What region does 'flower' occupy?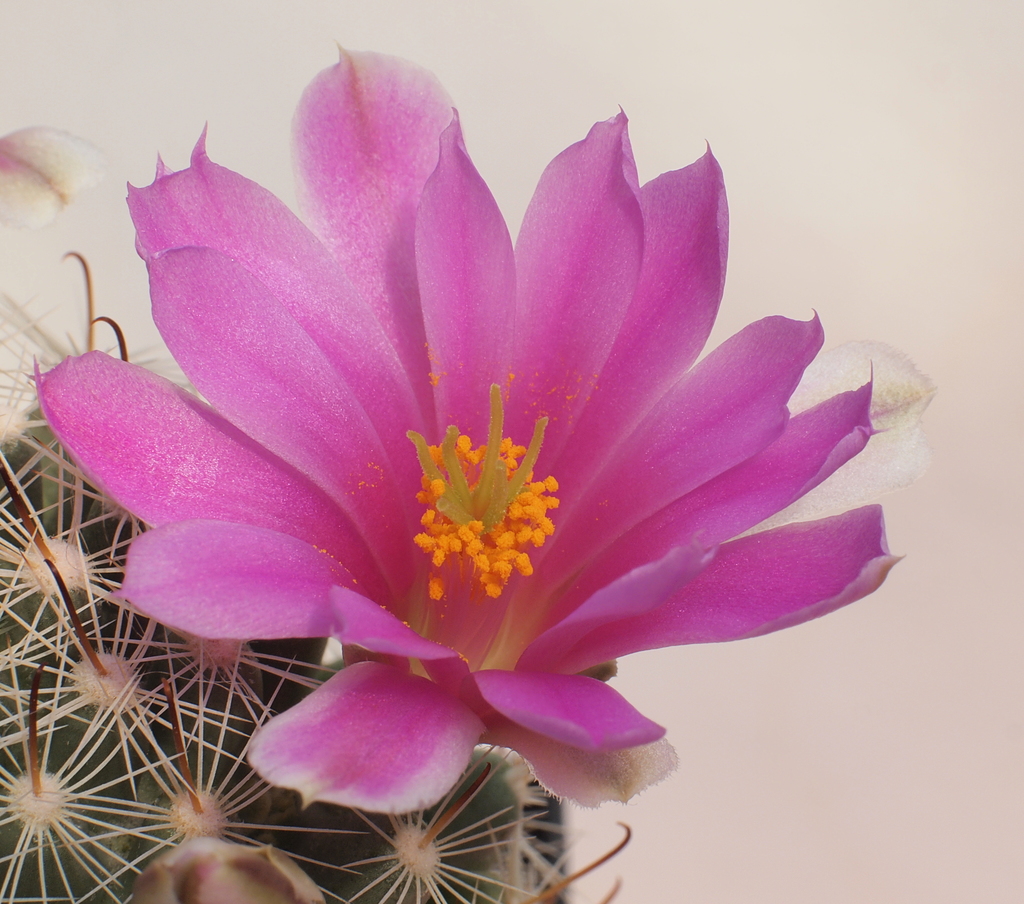
<region>37, 32, 931, 813</region>.
